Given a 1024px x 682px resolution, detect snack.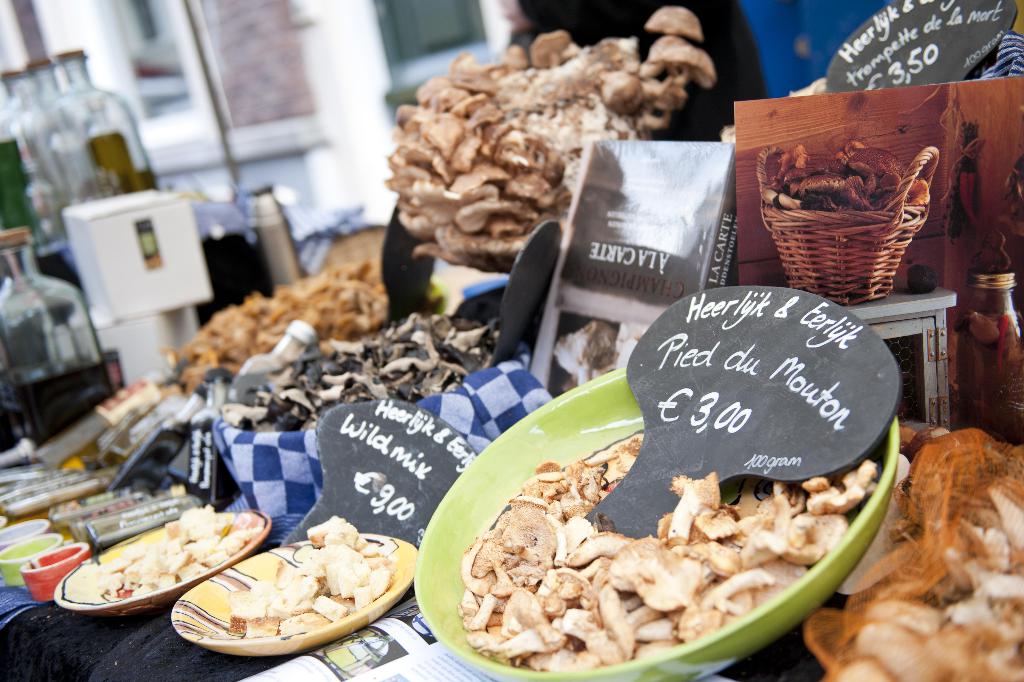
(215, 308, 518, 424).
